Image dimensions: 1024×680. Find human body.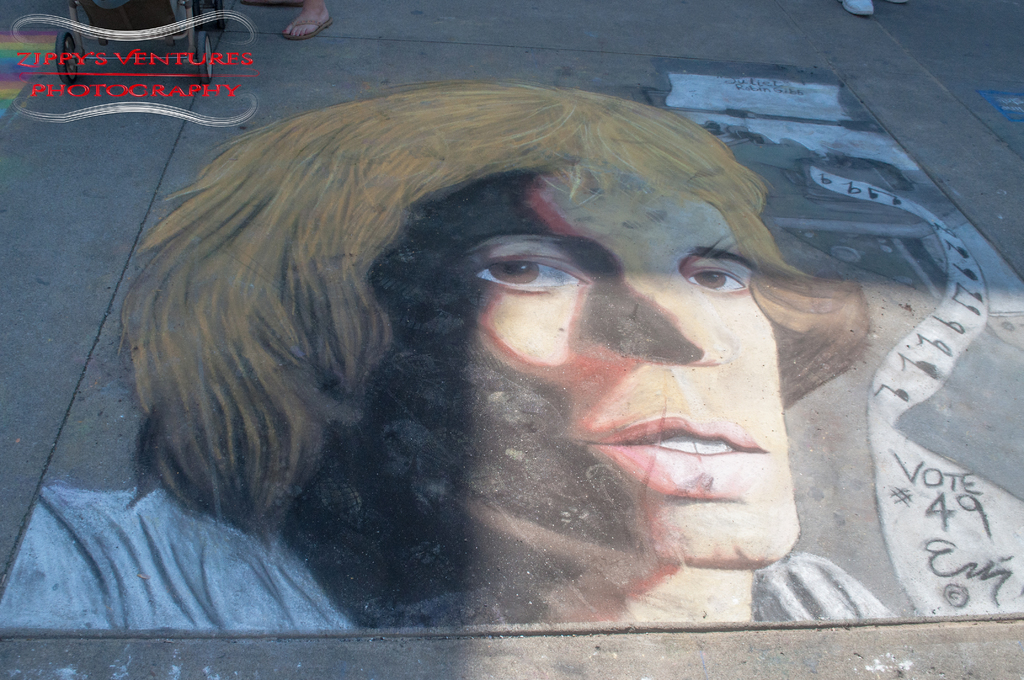
{"x1": 0, "y1": 83, "x2": 896, "y2": 635}.
